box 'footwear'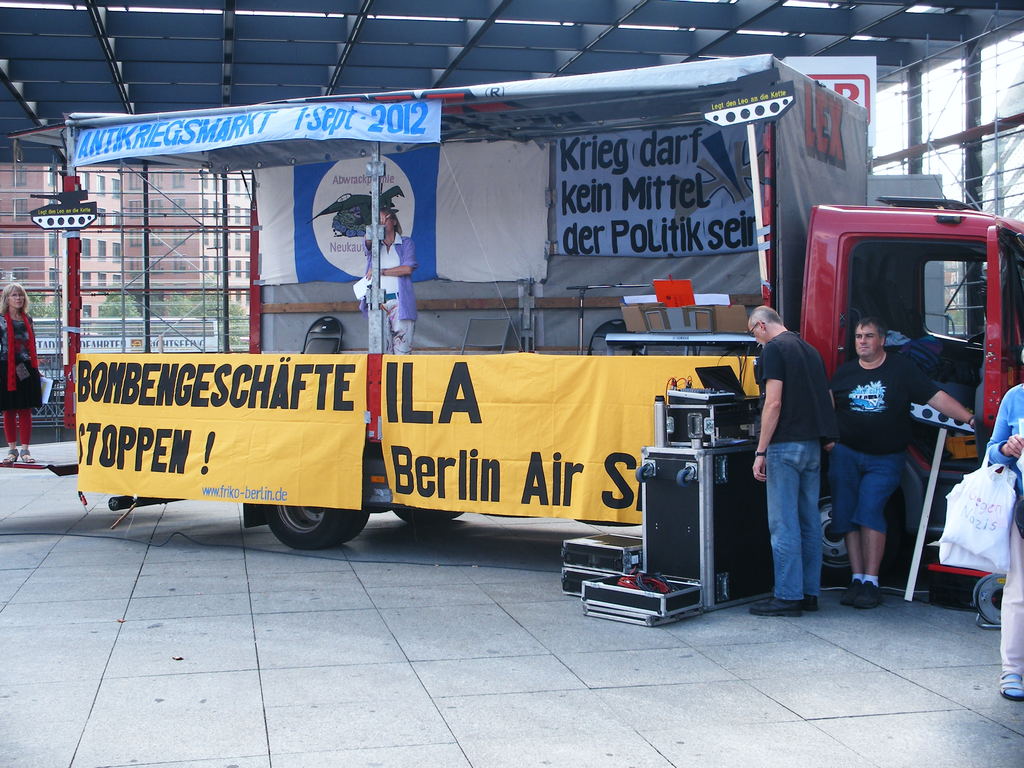
locate(17, 445, 36, 465)
